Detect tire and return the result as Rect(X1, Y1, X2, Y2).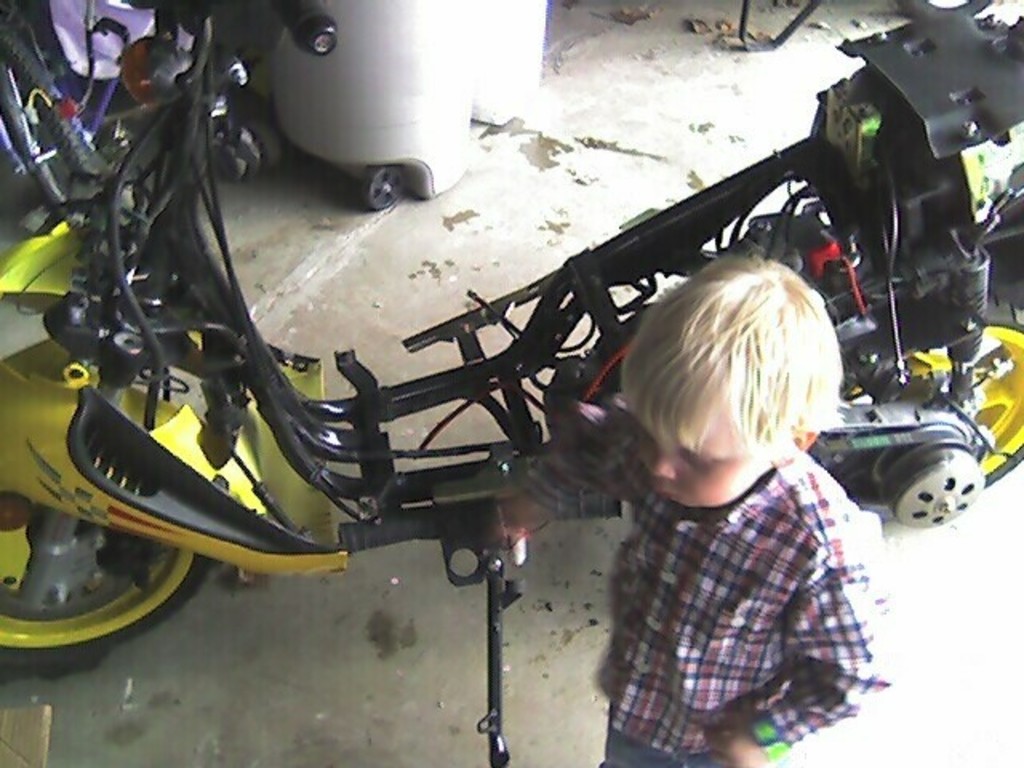
Rect(211, 91, 280, 181).
